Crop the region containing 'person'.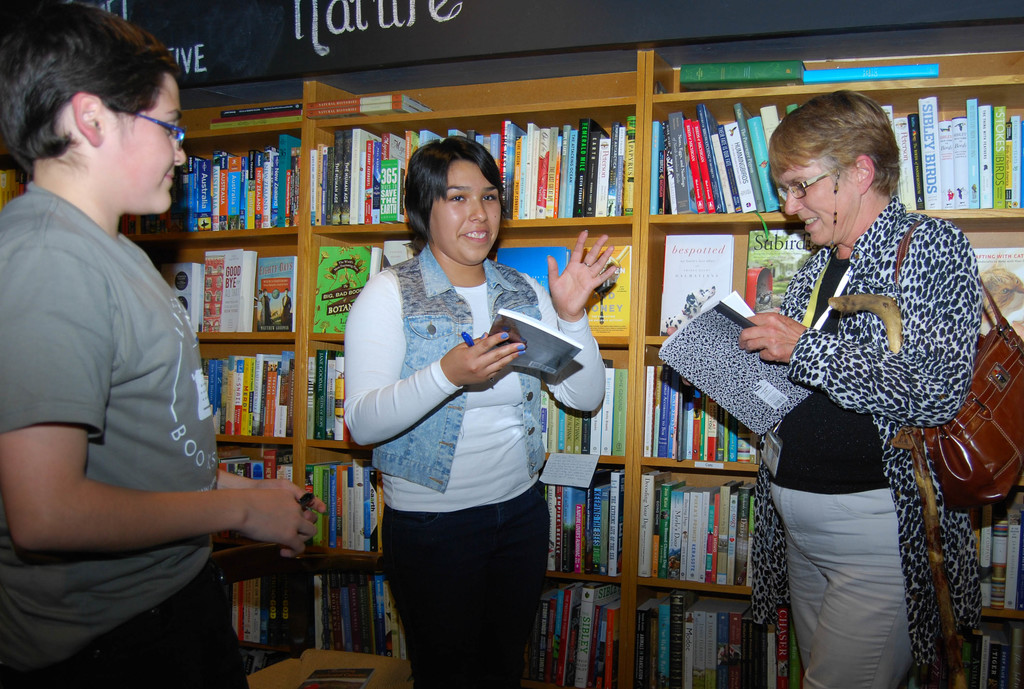
Crop region: region(737, 73, 984, 688).
